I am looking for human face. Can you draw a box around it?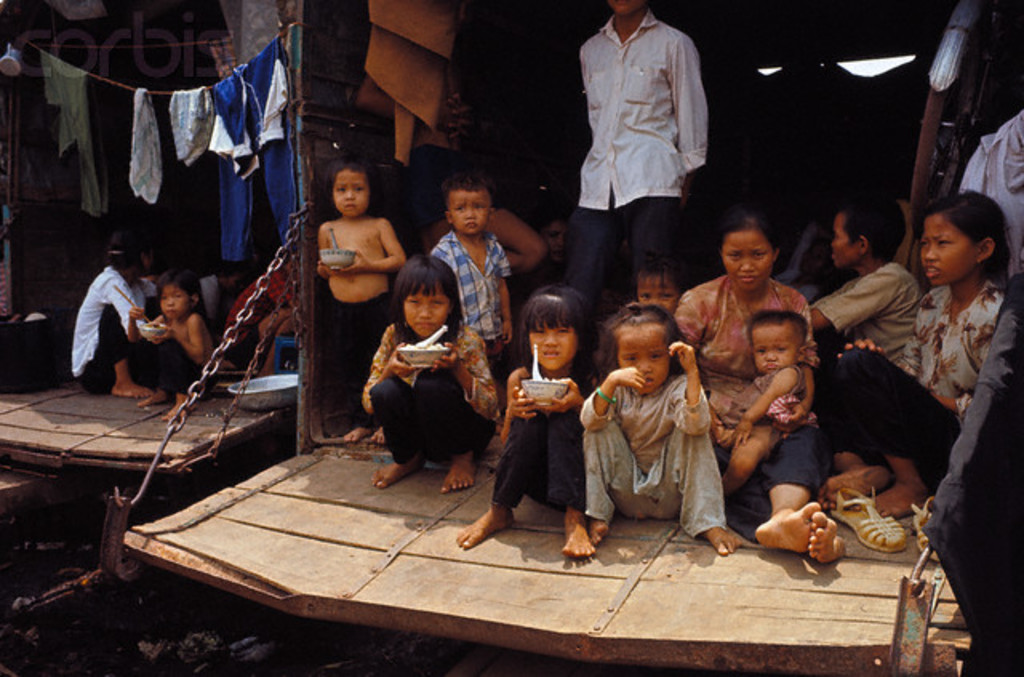
Sure, the bounding box is {"x1": 834, "y1": 214, "x2": 856, "y2": 270}.
